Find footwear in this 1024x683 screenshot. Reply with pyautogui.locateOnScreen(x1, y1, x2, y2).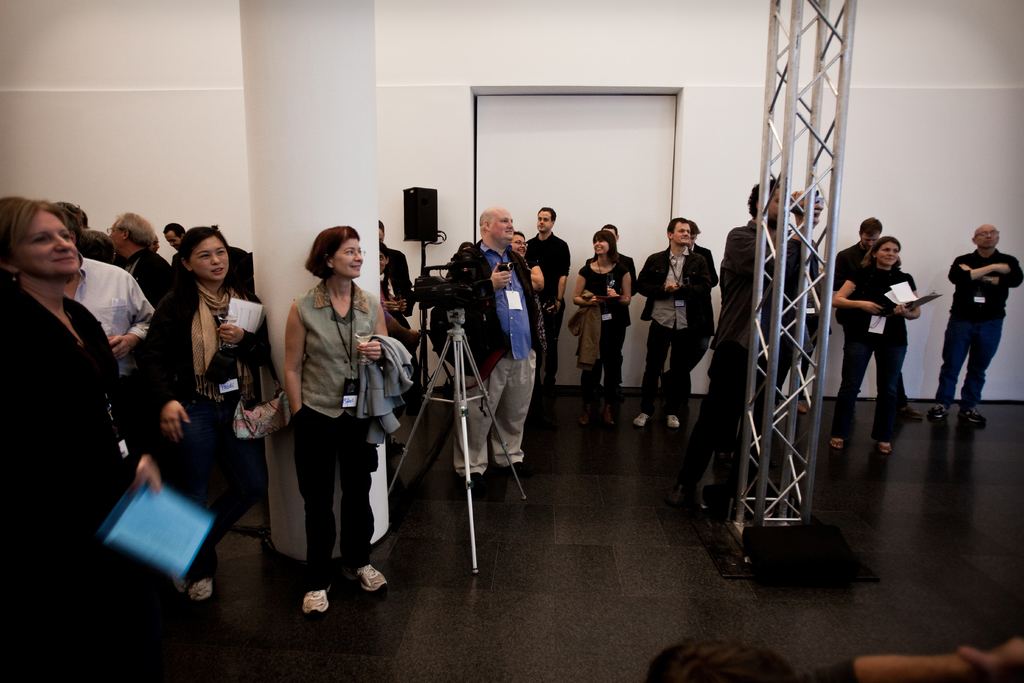
pyautogui.locateOnScreen(878, 443, 891, 458).
